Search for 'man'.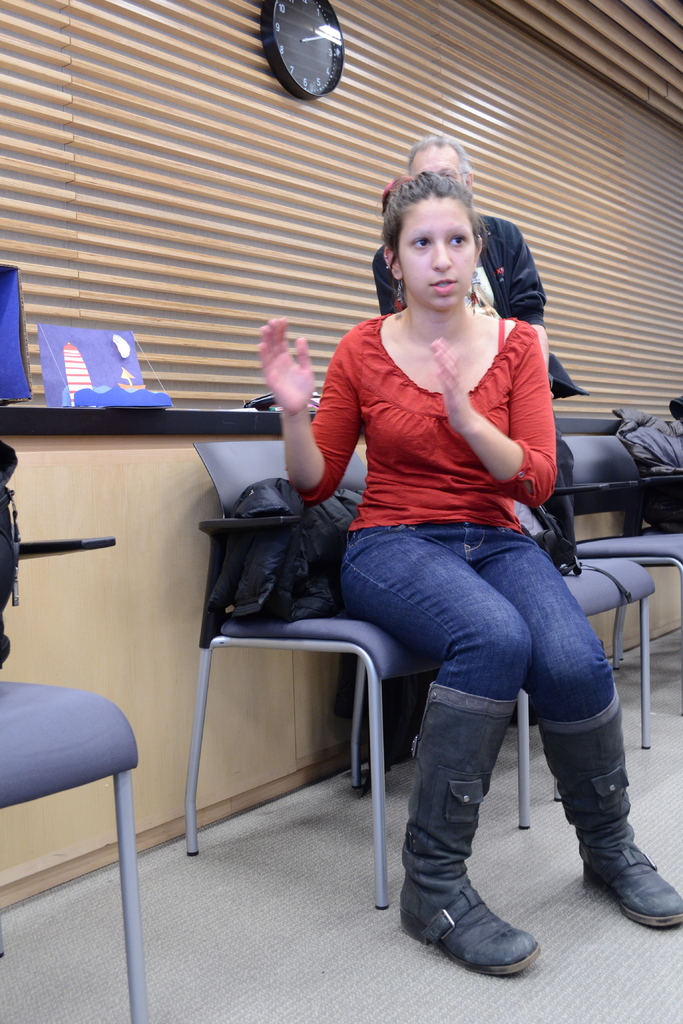
Found at left=371, top=140, right=550, bottom=362.
